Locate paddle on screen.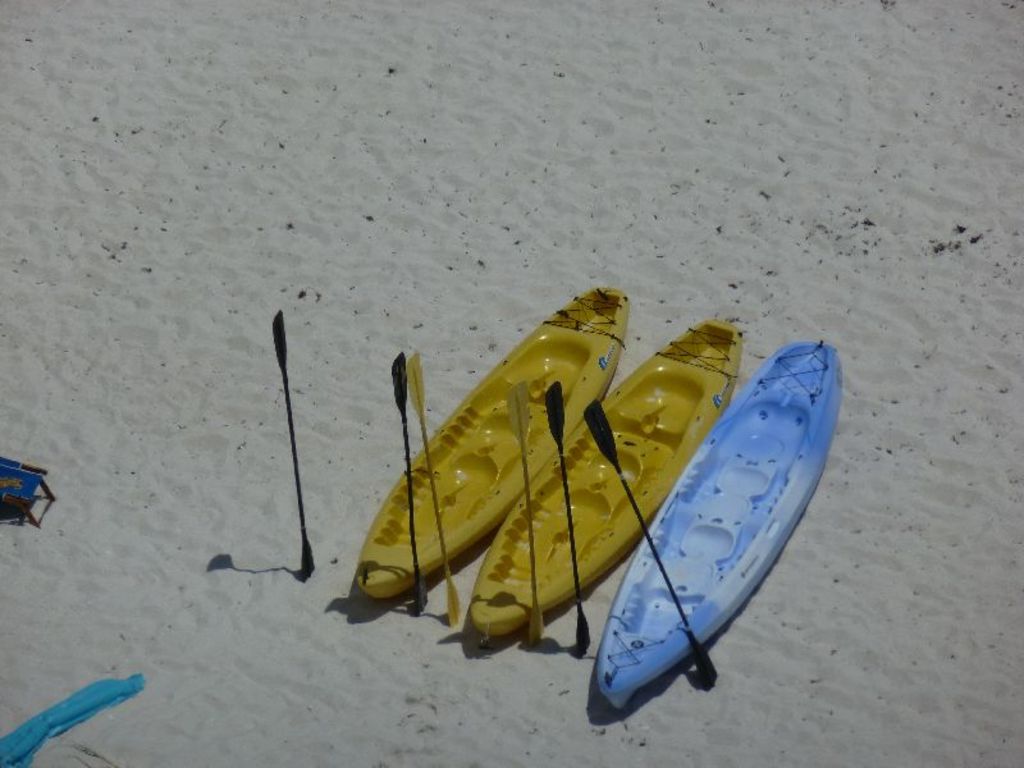
On screen at x1=584, y1=398, x2=726, y2=692.
